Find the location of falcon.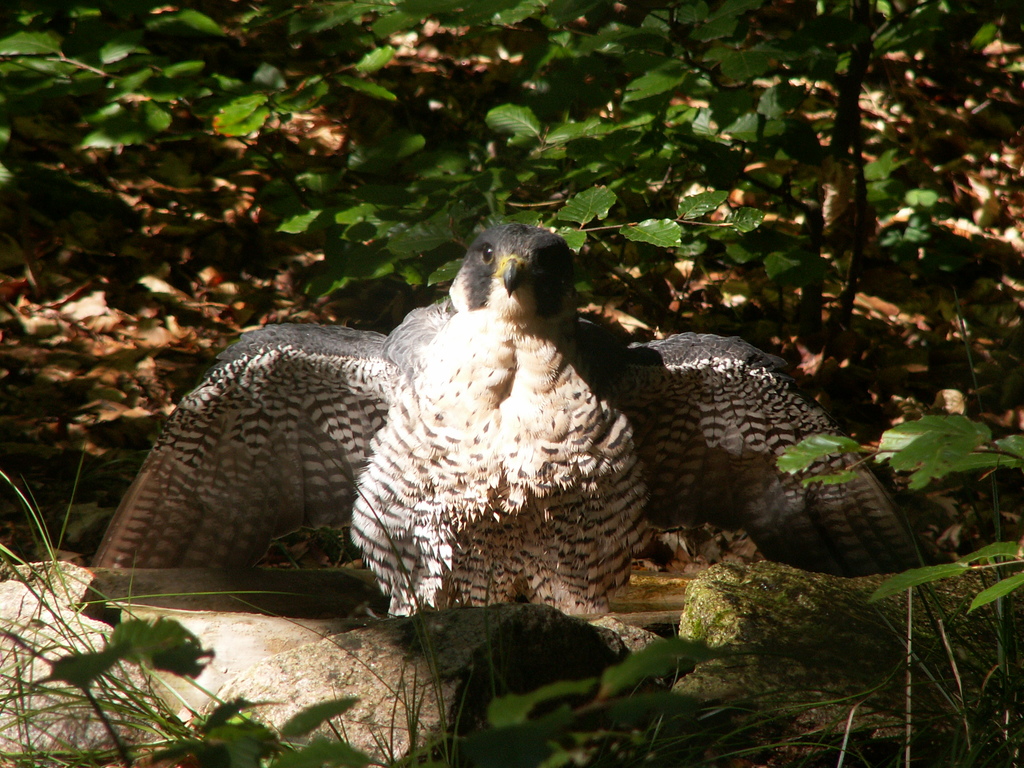
Location: 89, 223, 927, 623.
